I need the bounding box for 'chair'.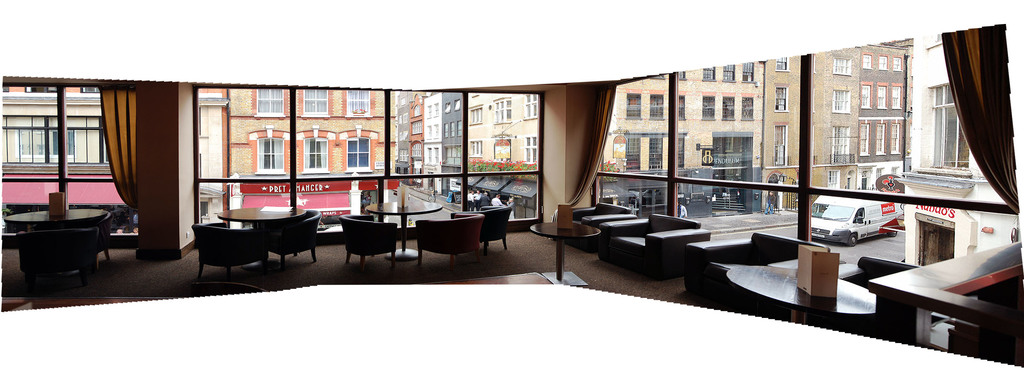
Here it is: l=254, t=210, r=320, b=265.
